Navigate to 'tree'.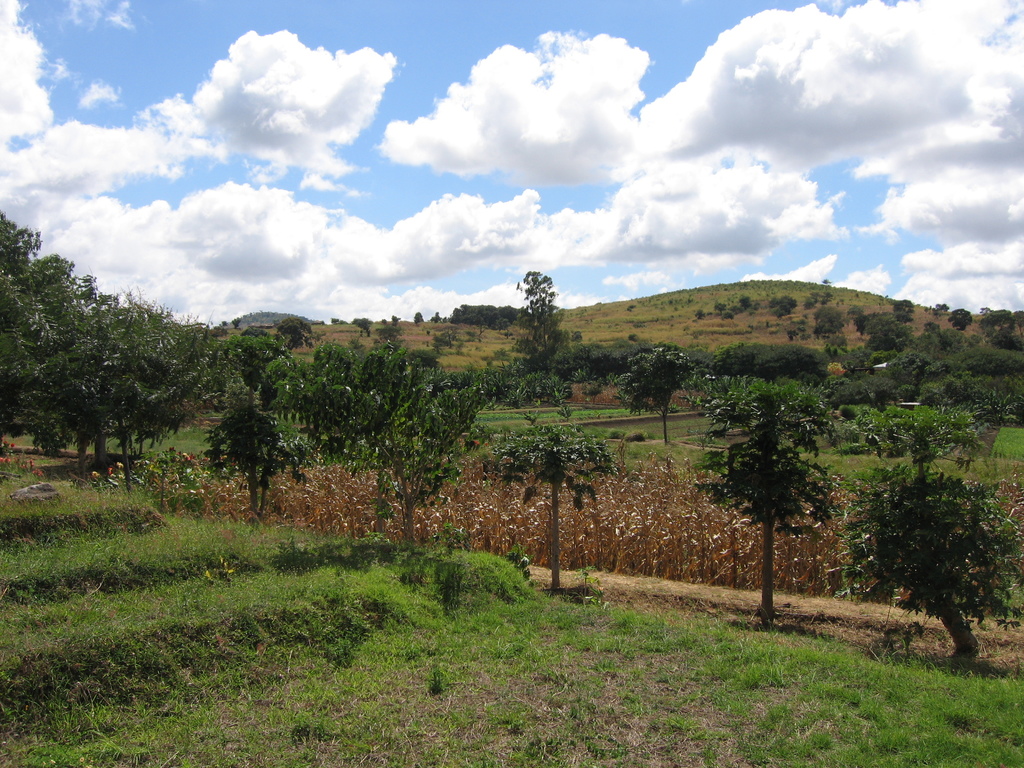
Navigation target: {"left": 0, "top": 205, "right": 128, "bottom": 424}.
